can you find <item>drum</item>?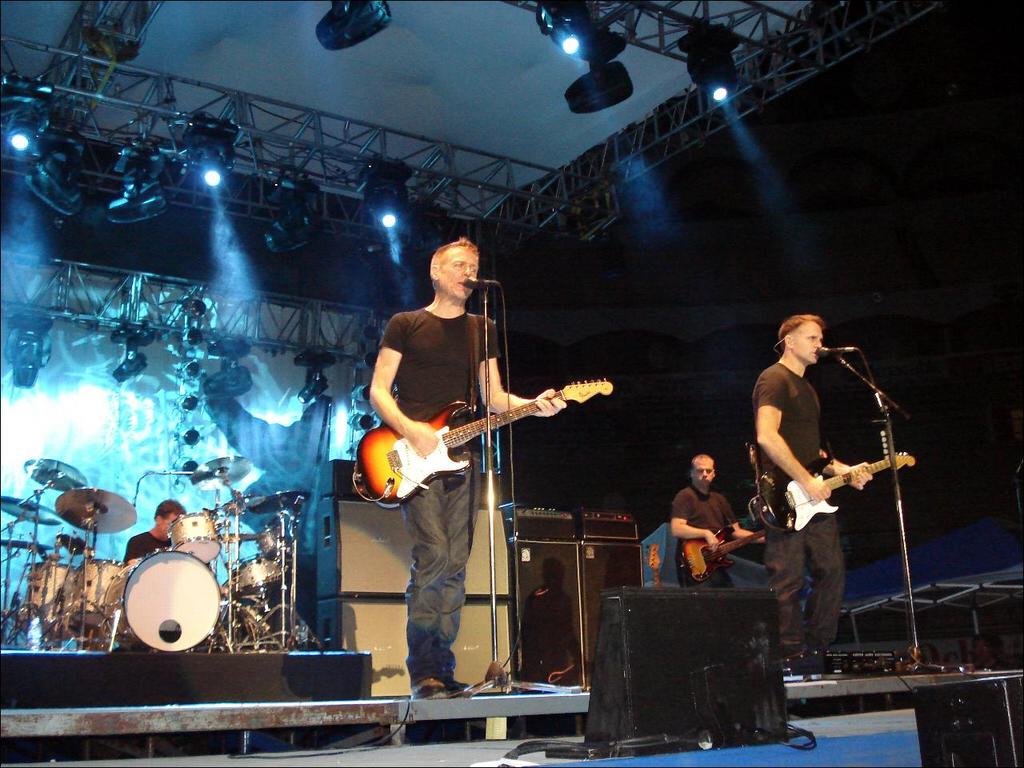
Yes, bounding box: 253/527/283/557.
